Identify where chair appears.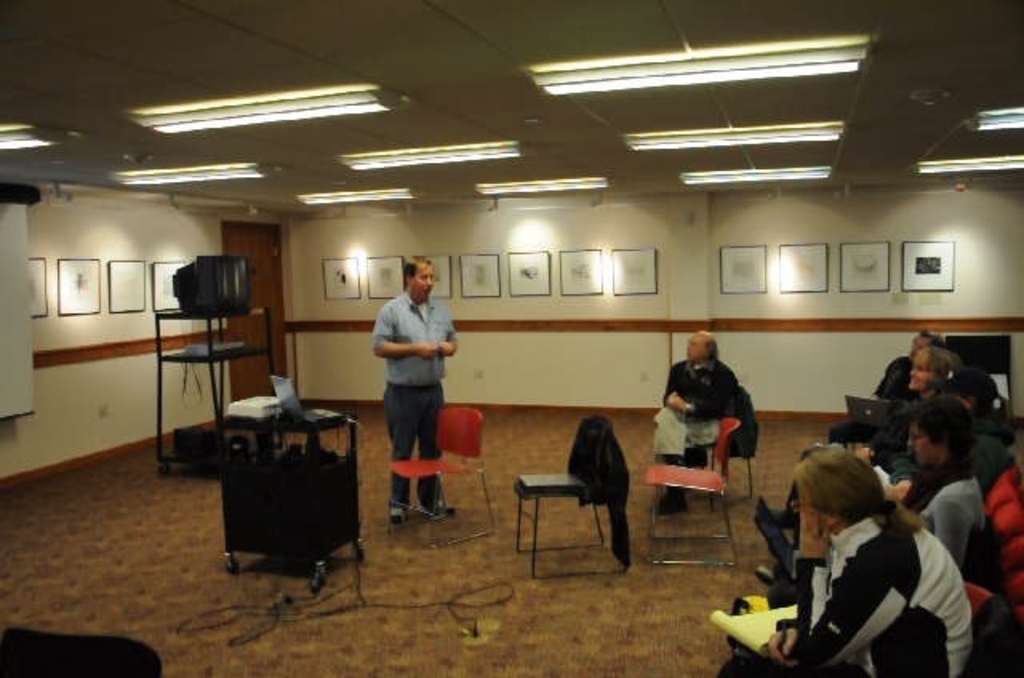
Appears at box=[517, 419, 648, 569].
